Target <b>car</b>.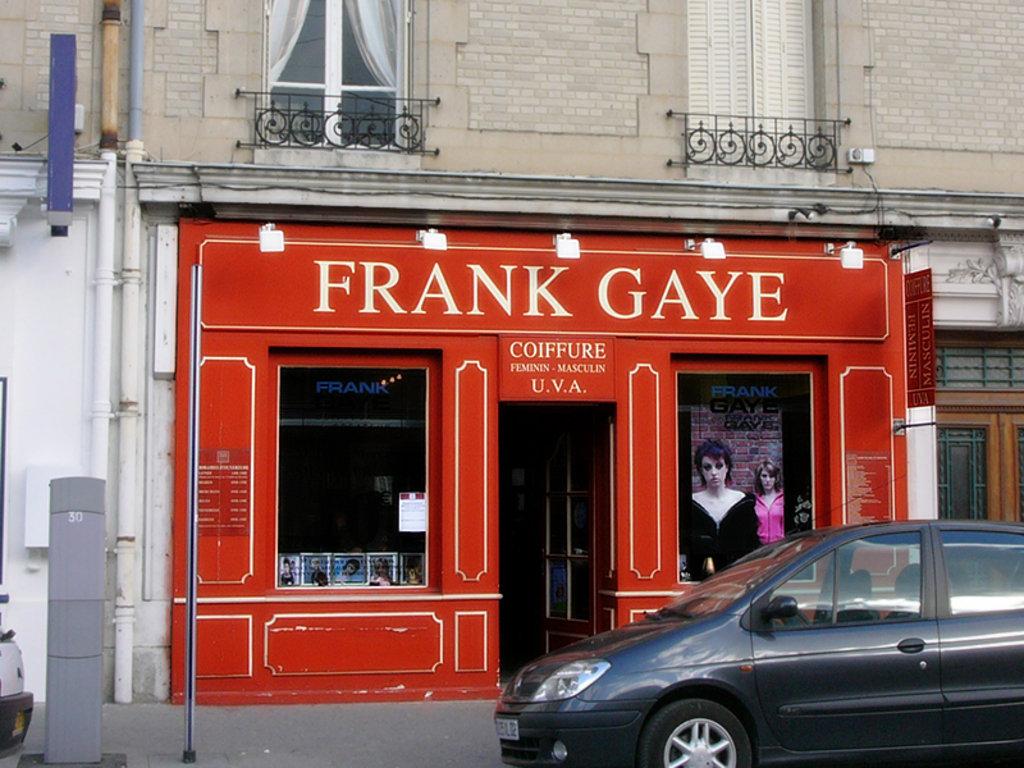
Target region: [x1=493, y1=472, x2=1023, y2=767].
